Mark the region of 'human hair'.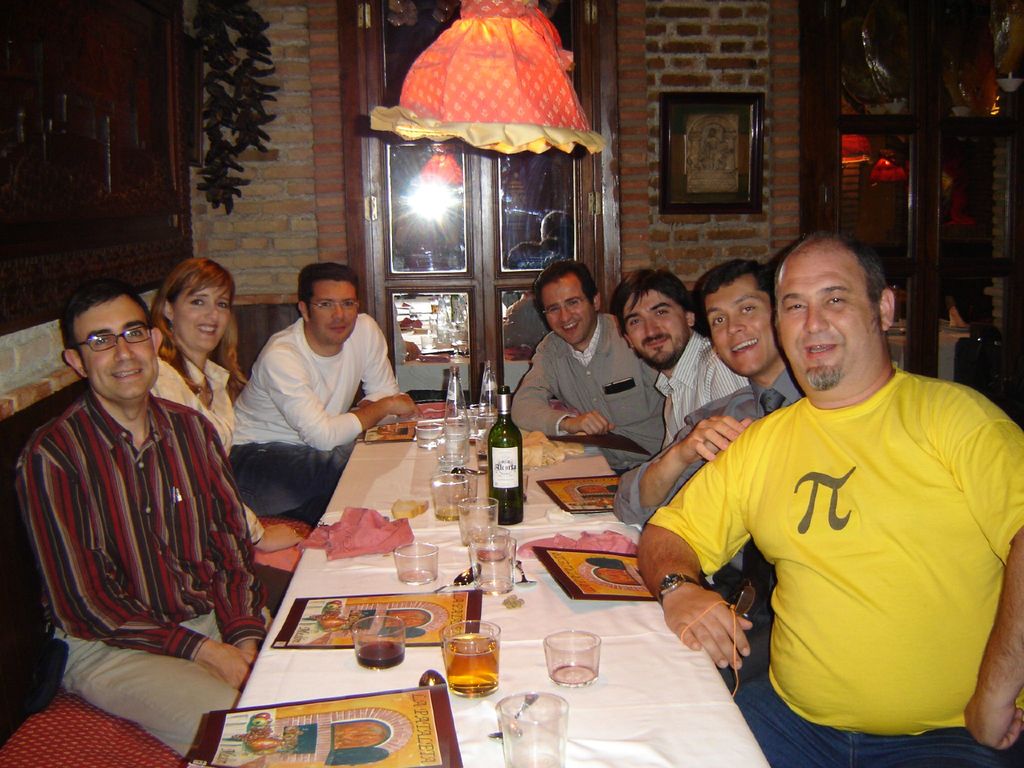
Region: <region>694, 260, 771, 337</region>.
